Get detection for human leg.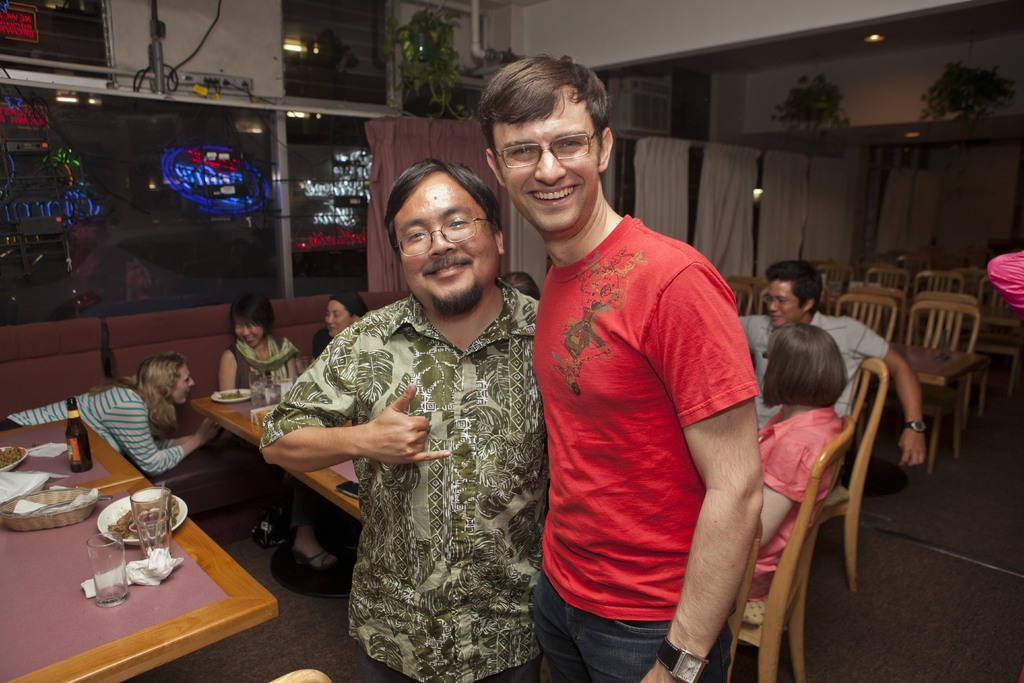
Detection: box(579, 602, 734, 682).
